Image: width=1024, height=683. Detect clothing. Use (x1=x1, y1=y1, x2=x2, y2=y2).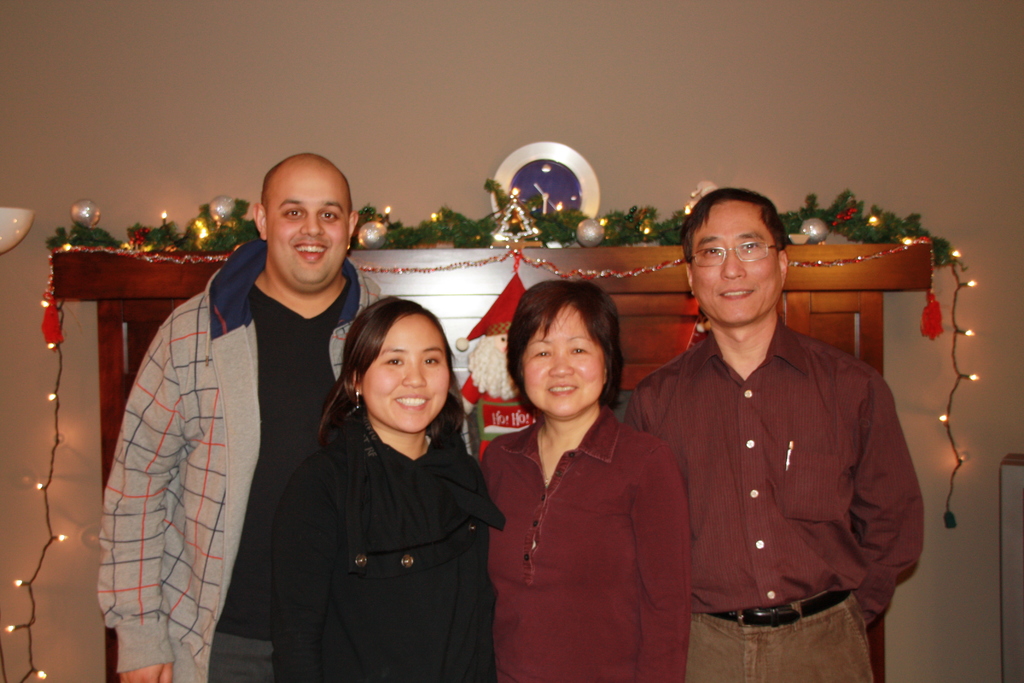
(x1=97, y1=216, x2=392, y2=682).
